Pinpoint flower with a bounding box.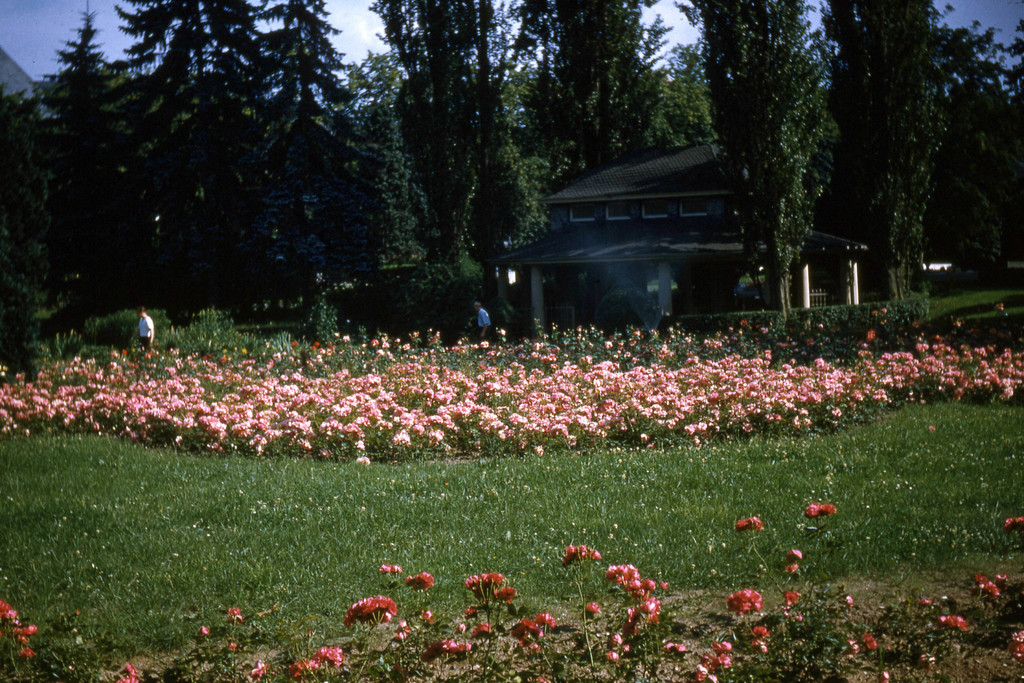
bbox=(225, 638, 237, 650).
